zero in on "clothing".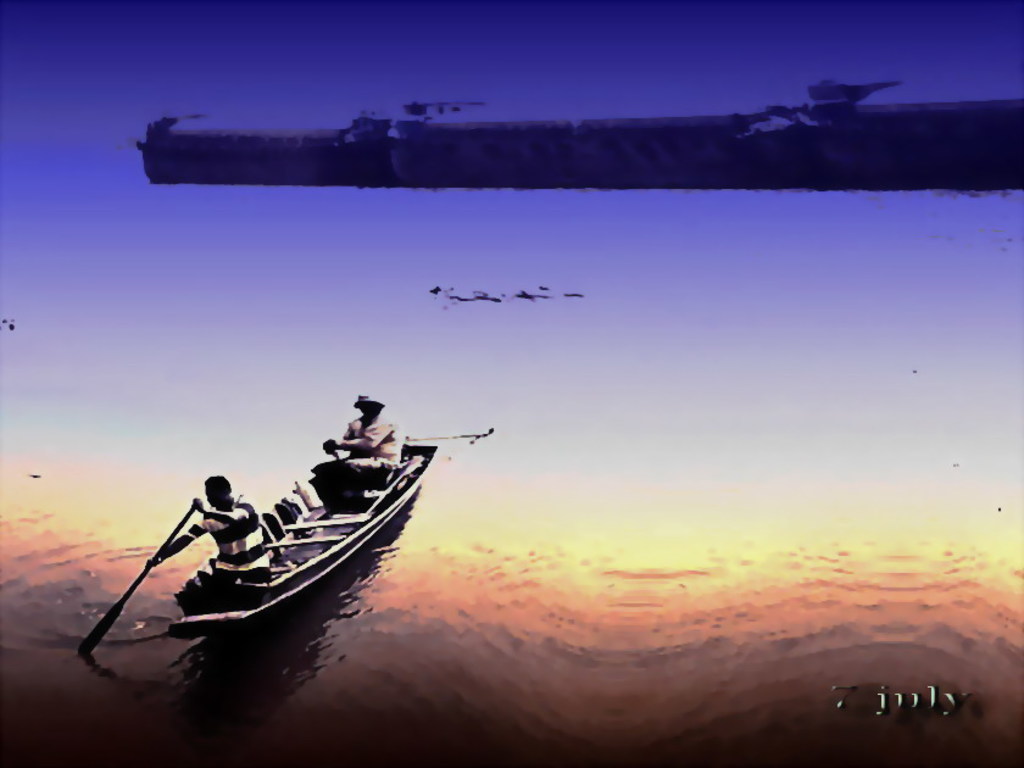
Zeroed in: locate(344, 412, 400, 475).
